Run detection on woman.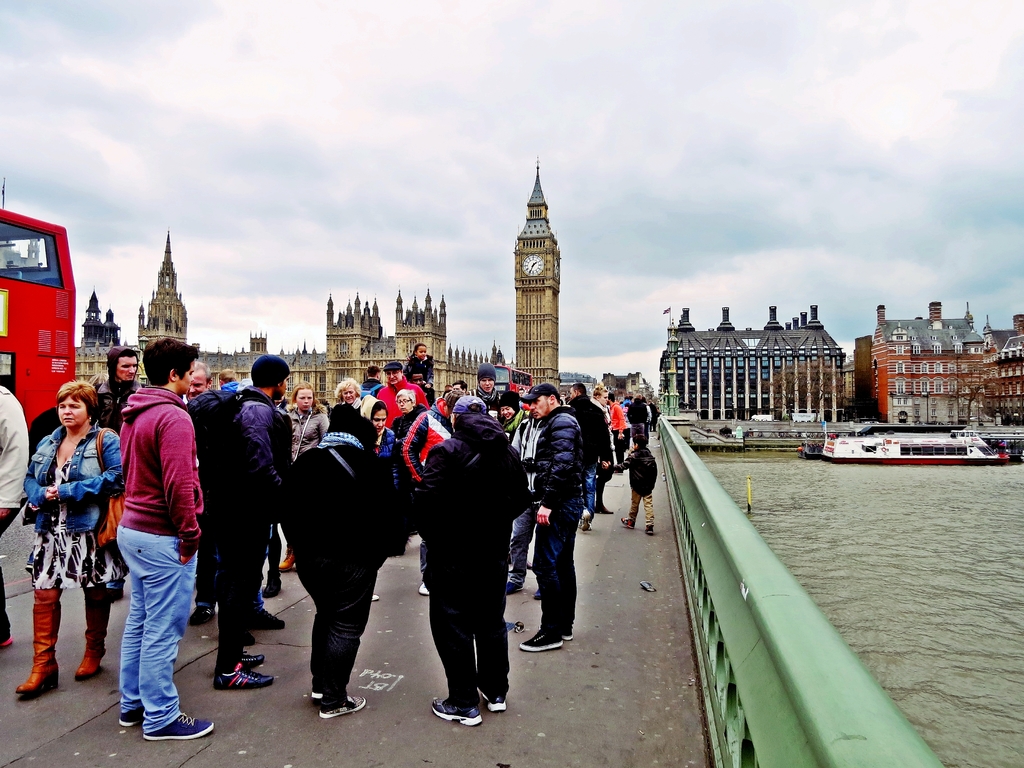
Result: select_region(393, 385, 425, 534).
